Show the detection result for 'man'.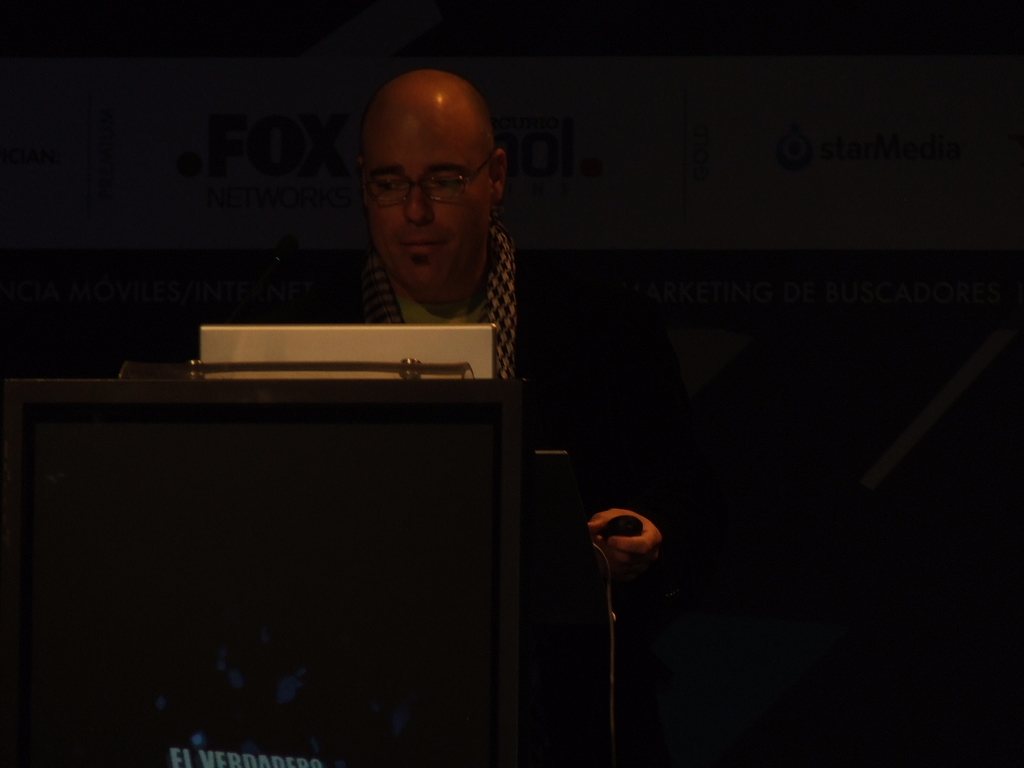
x1=314, y1=68, x2=656, y2=586.
